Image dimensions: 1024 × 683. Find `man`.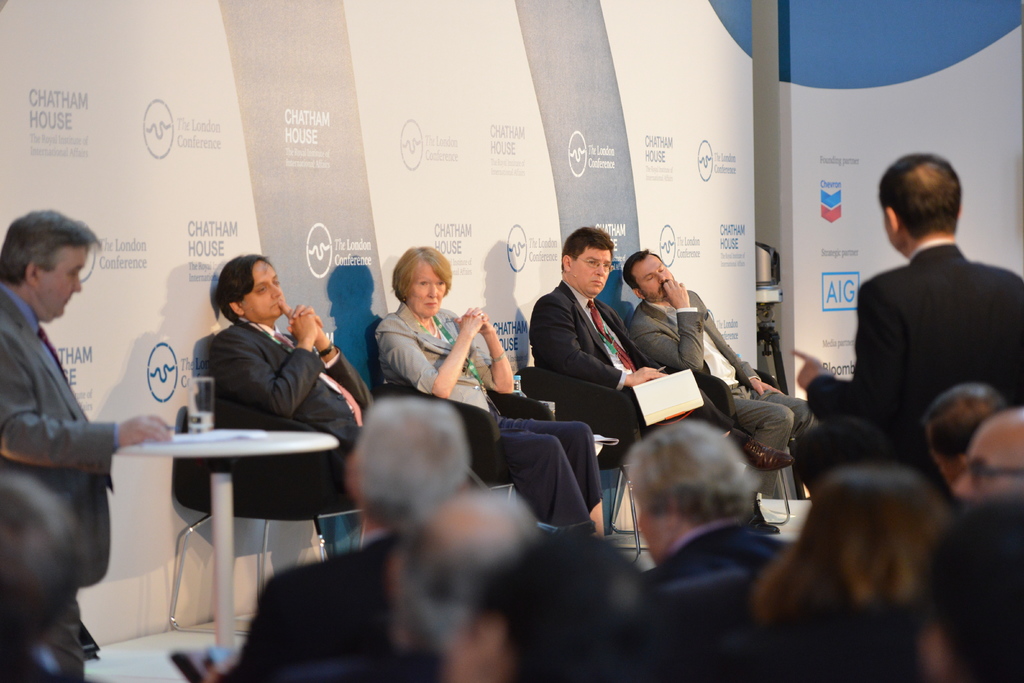
bbox(225, 404, 475, 682).
